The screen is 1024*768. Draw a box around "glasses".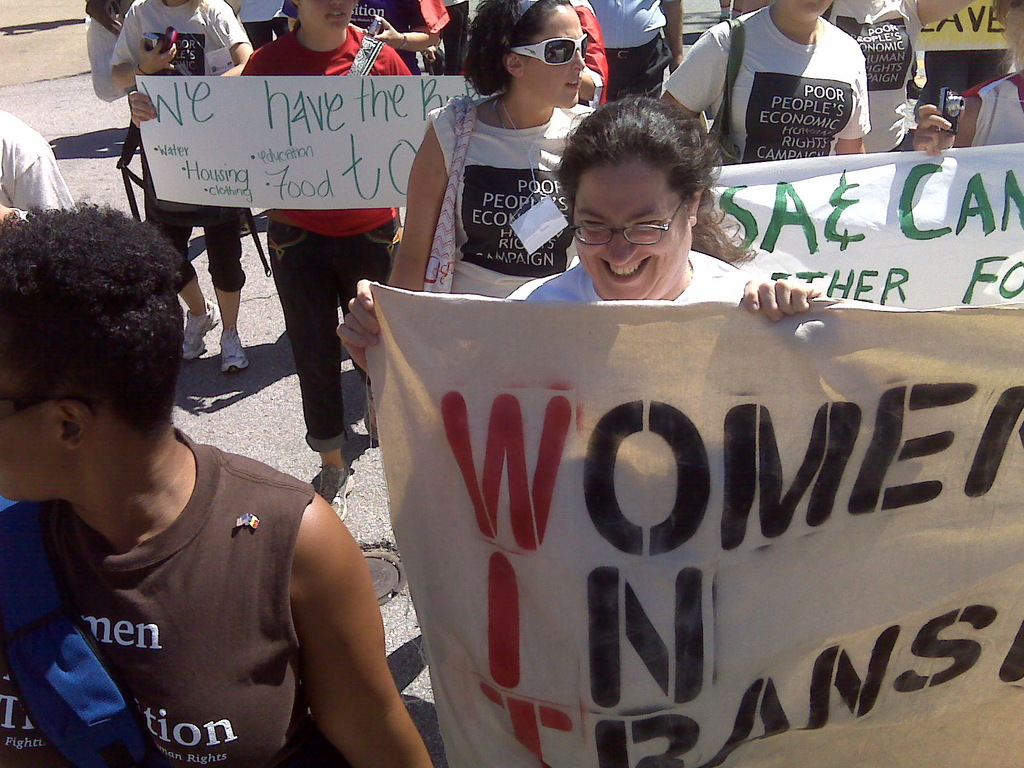
rect(566, 182, 706, 235).
